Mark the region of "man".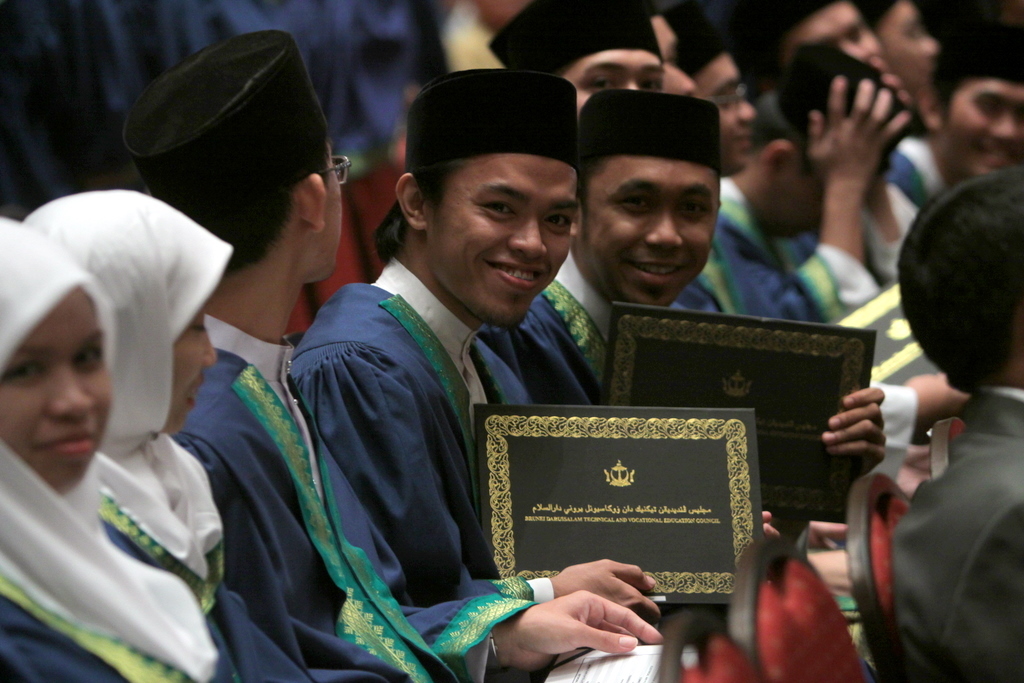
Region: 898,166,1023,682.
